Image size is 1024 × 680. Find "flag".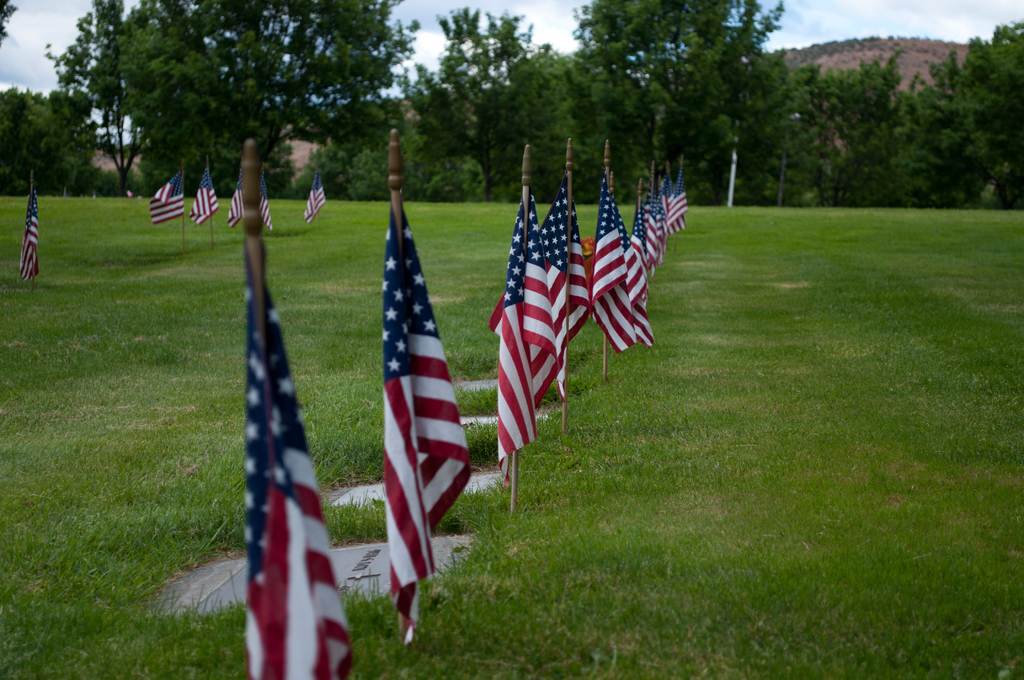
[242,236,353,679].
